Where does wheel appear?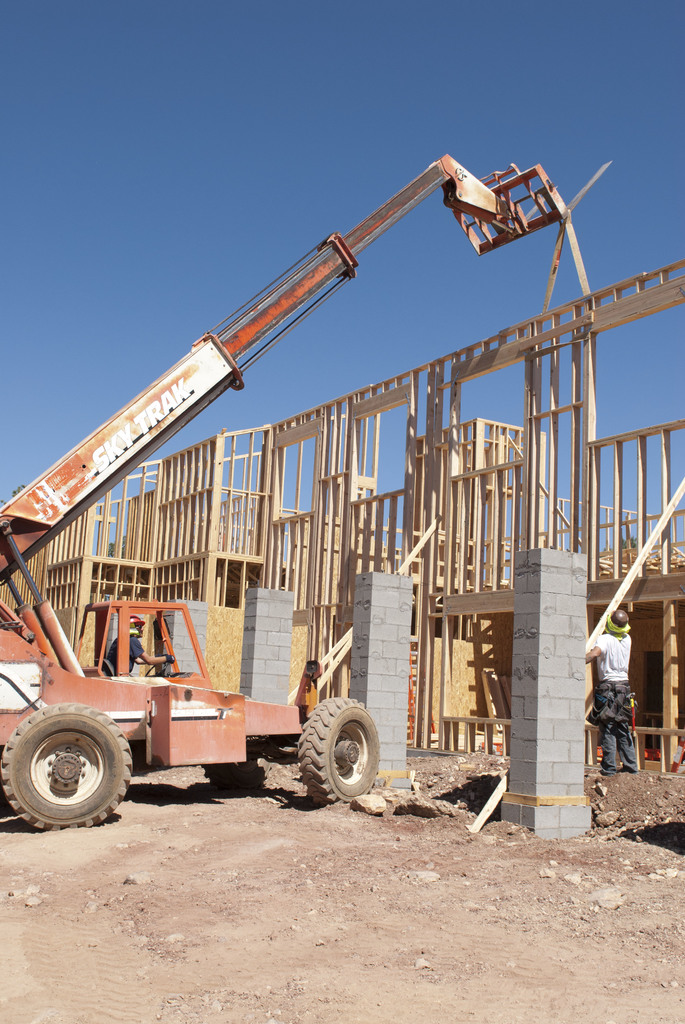
Appears at pyautogui.locateOnScreen(0, 701, 141, 830).
